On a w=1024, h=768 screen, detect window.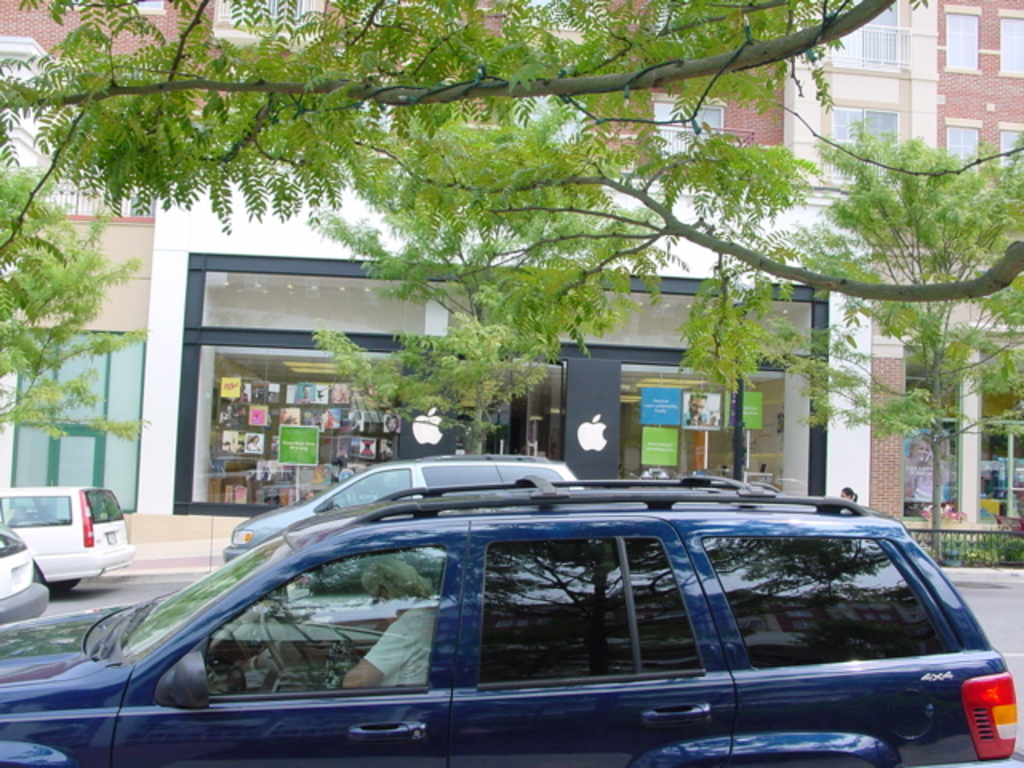
locate(946, 13, 981, 67).
